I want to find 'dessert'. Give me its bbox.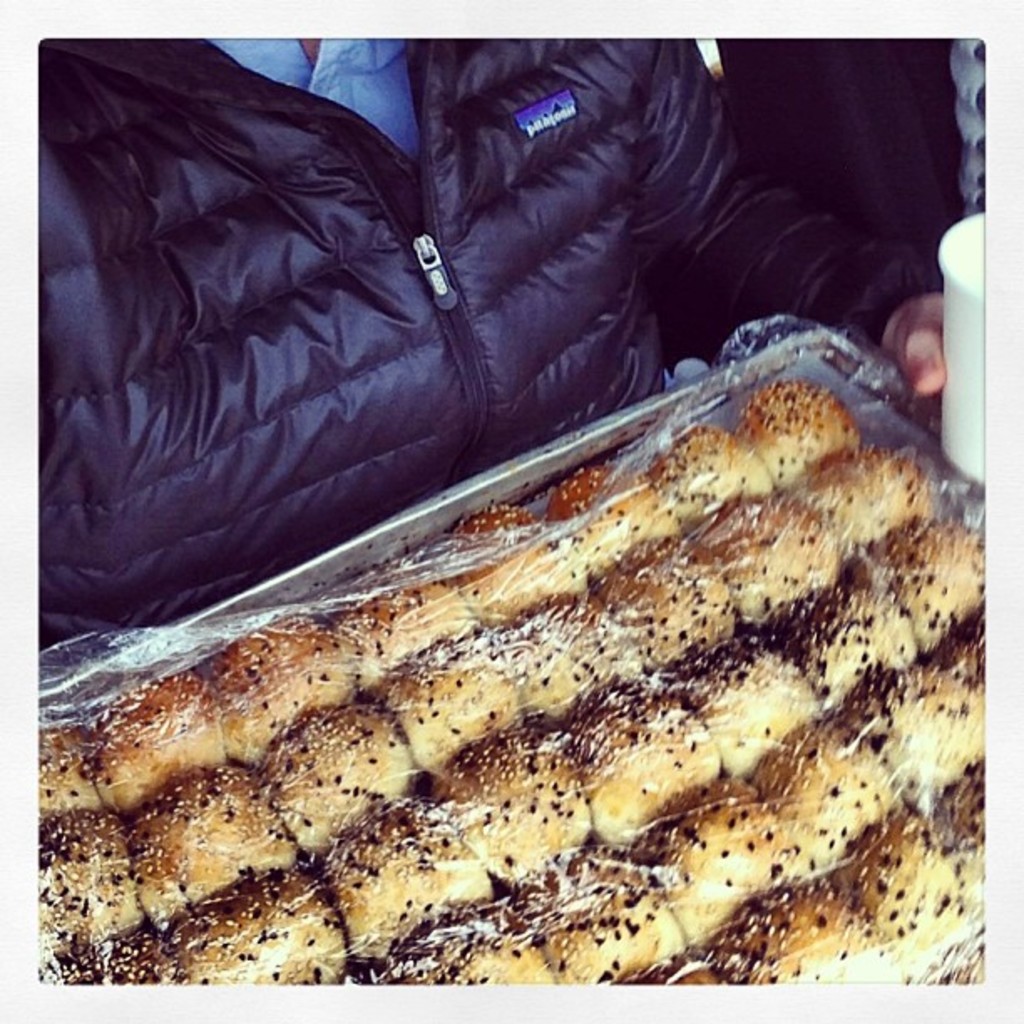
(left=218, top=617, right=340, bottom=748).
